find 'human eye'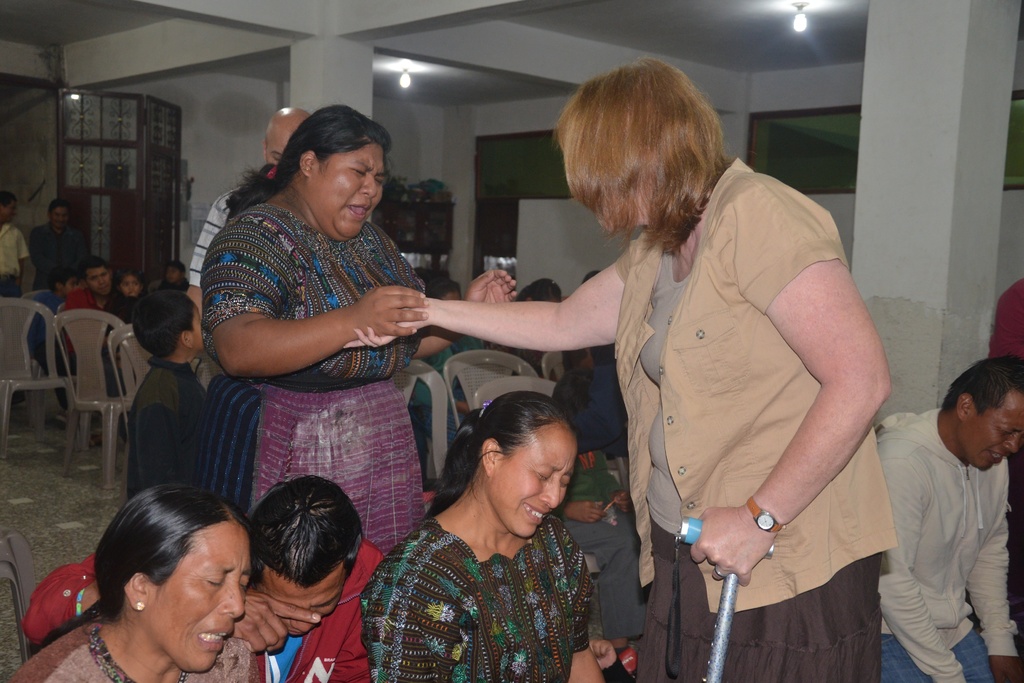
x1=91, y1=276, x2=97, y2=281
